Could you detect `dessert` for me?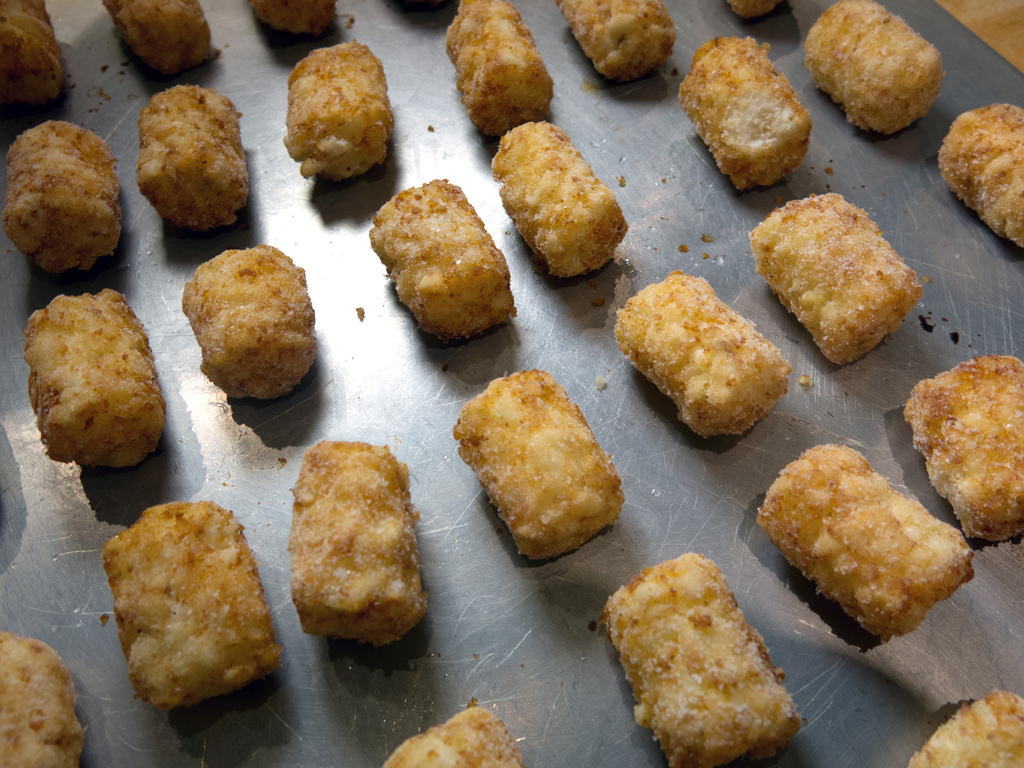
Detection result: 238/0/340/49.
